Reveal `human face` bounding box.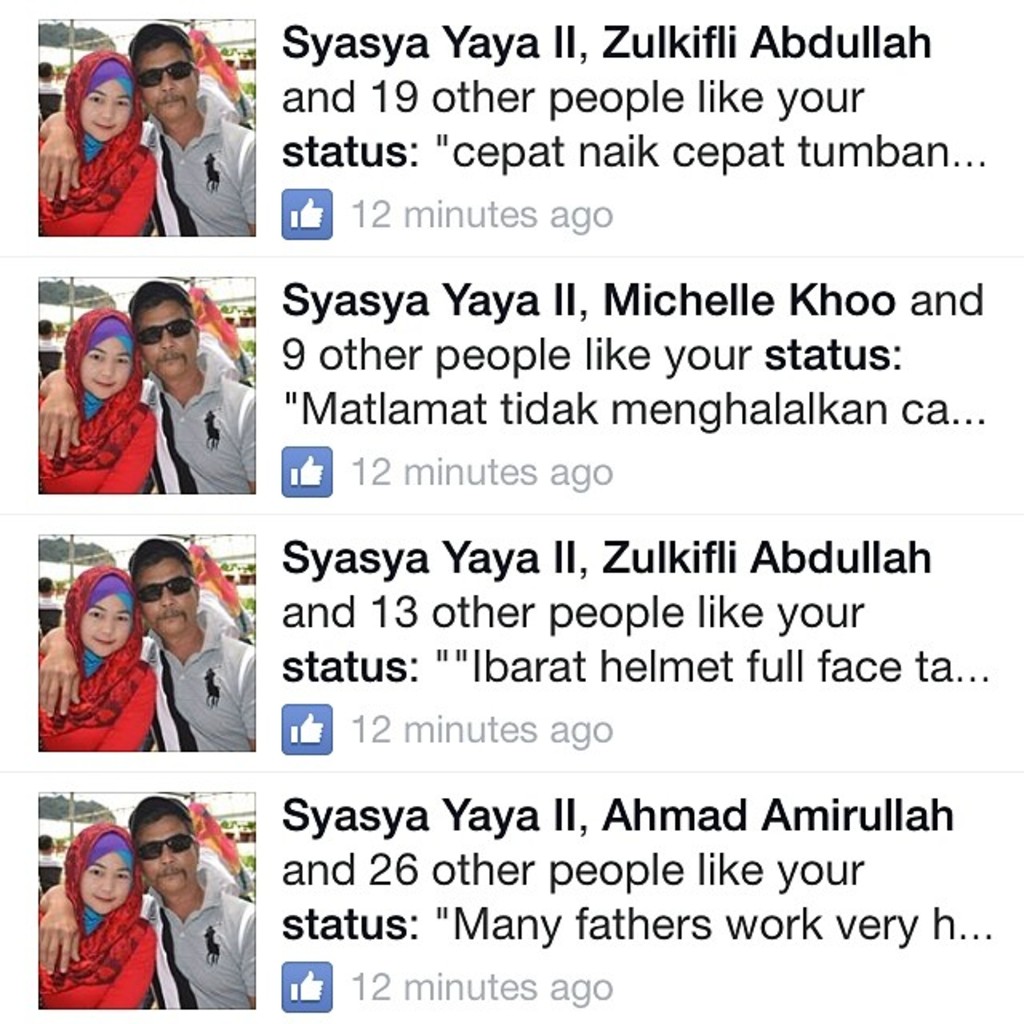
Revealed: box=[85, 851, 138, 915].
